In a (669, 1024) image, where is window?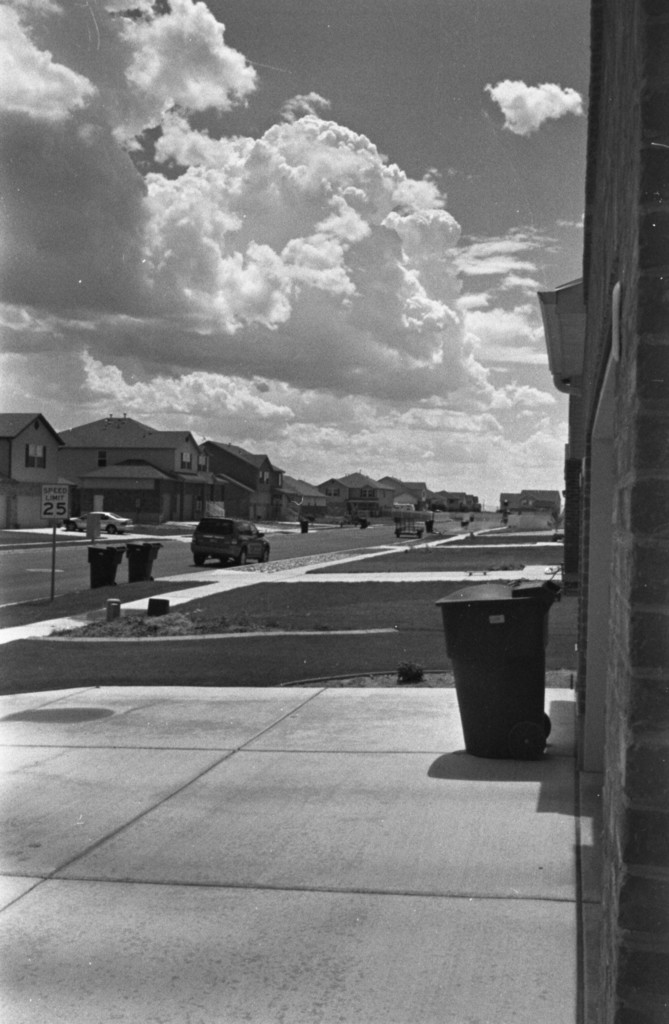
pyautogui.locateOnScreen(322, 485, 340, 499).
